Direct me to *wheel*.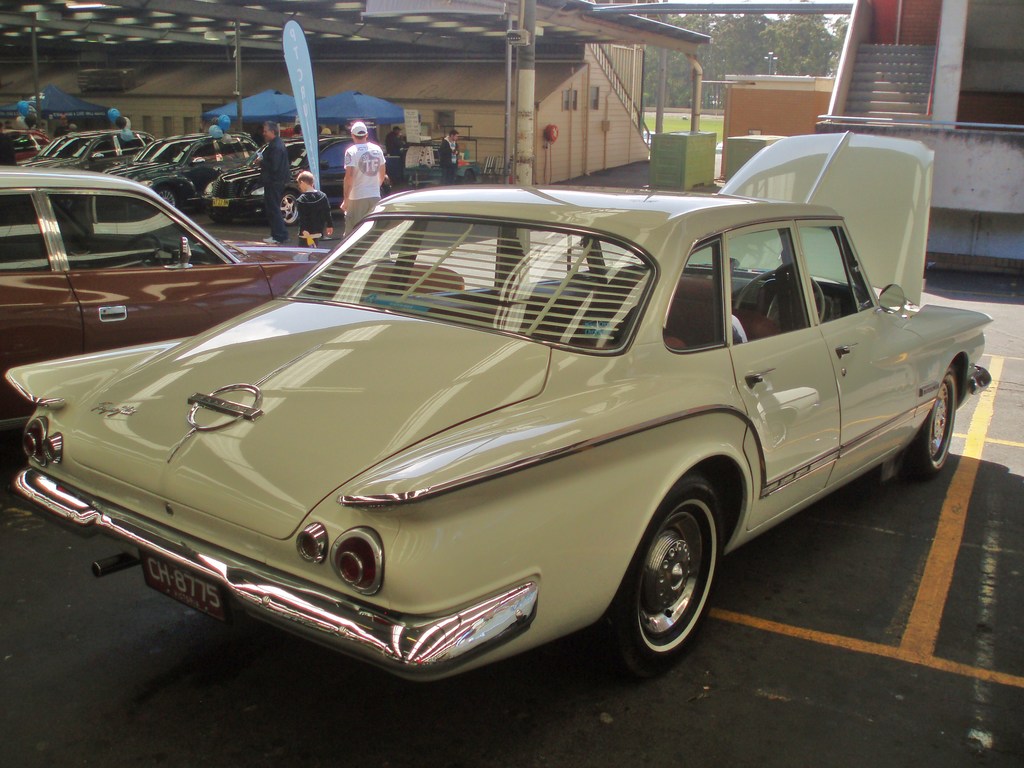
Direction: <box>123,233,163,266</box>.
